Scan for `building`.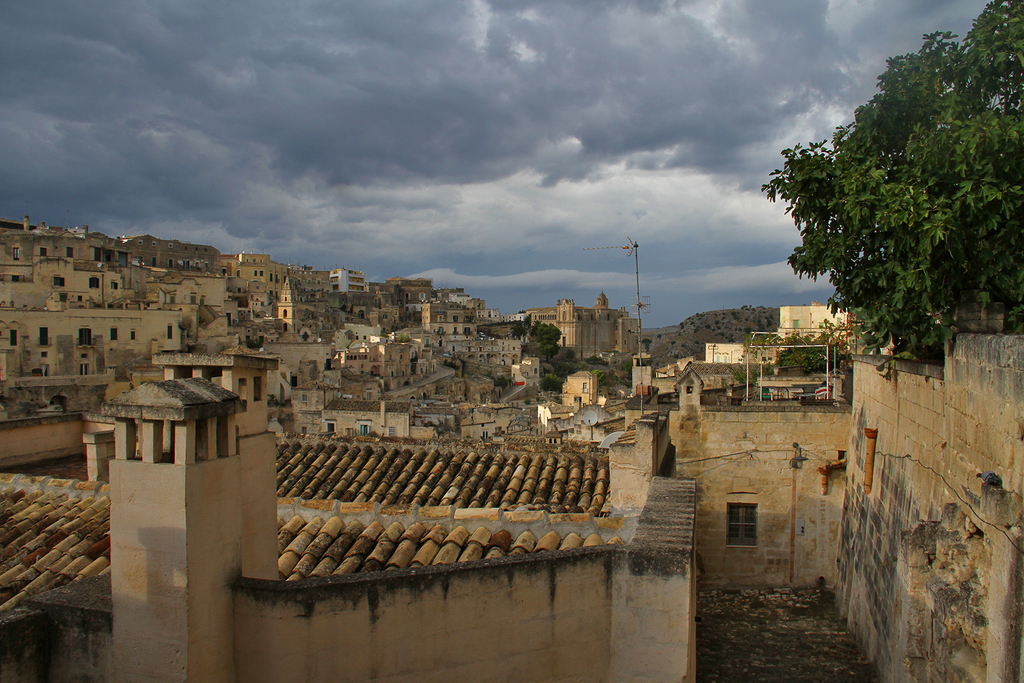
Scan result: 557/370/598/413.
